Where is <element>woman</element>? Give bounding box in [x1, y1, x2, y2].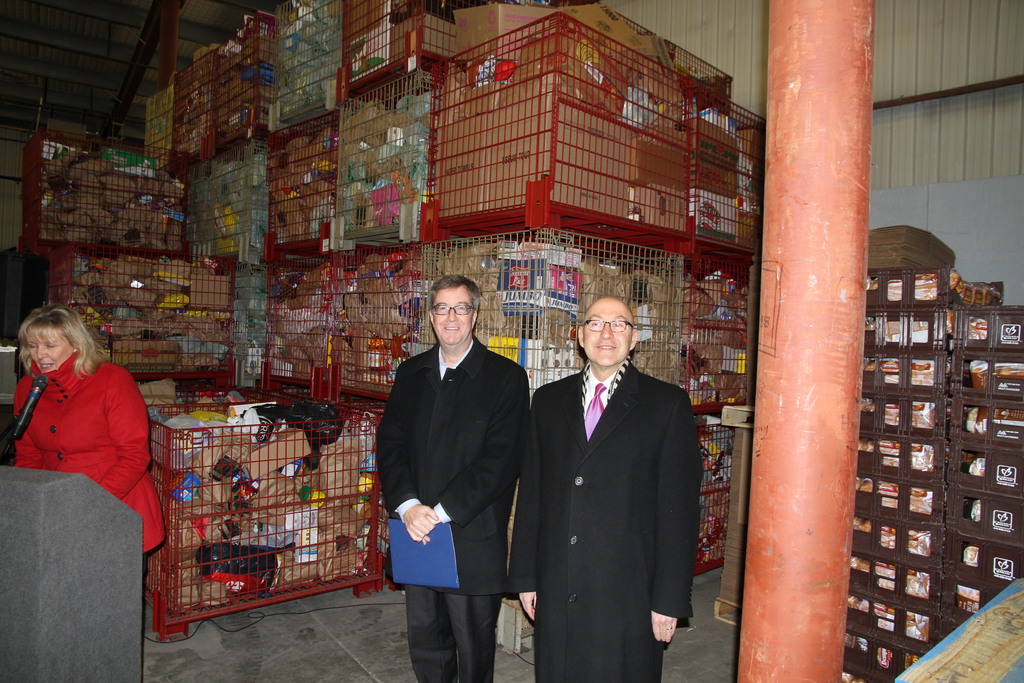
[12, 296, 160, 558].
